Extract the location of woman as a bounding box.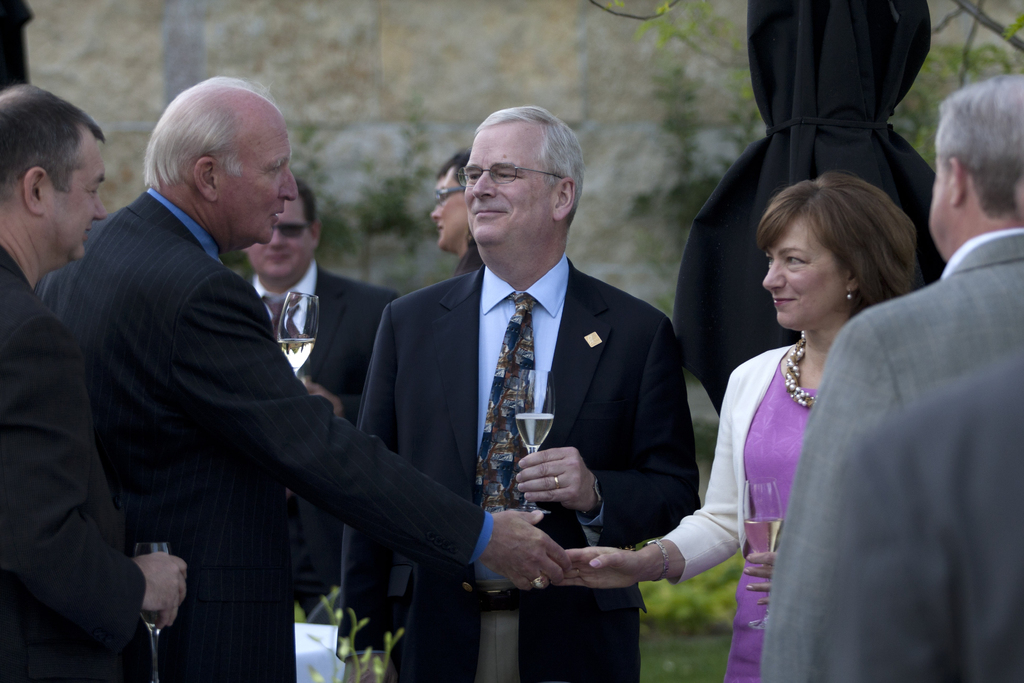
(559, 173, 917, 682).
